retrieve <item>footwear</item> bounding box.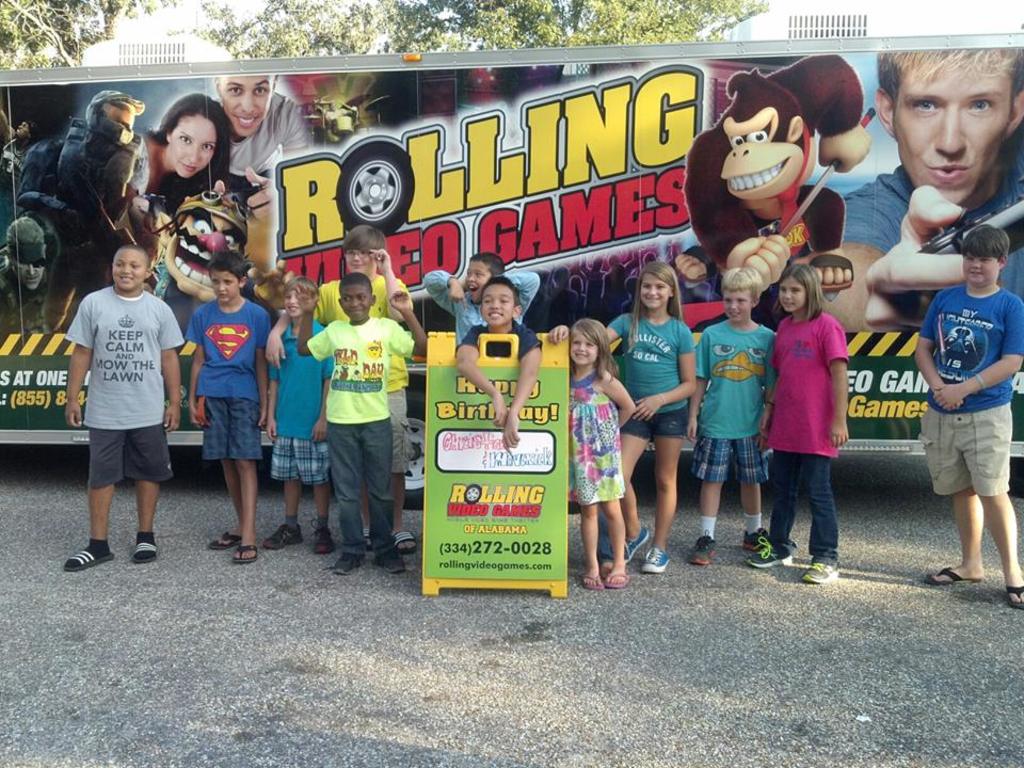
Bounding box: Rect(207, 530, 241, 549).
